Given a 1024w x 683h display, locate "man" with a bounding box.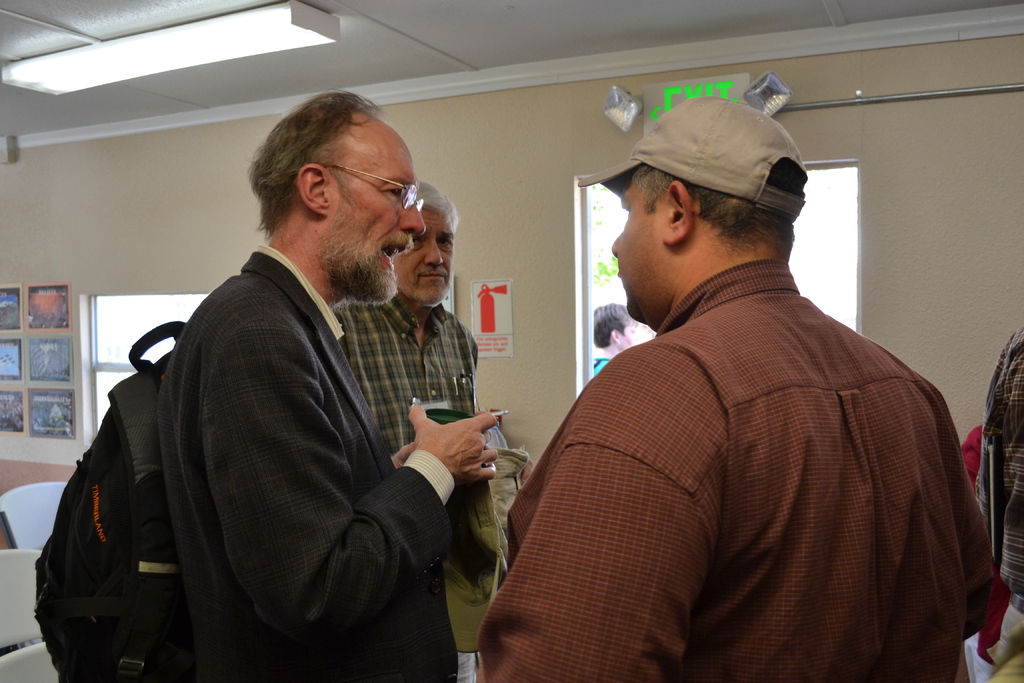
Located: pyautogui.locateOnScreen(588, 299, 650, 378).
